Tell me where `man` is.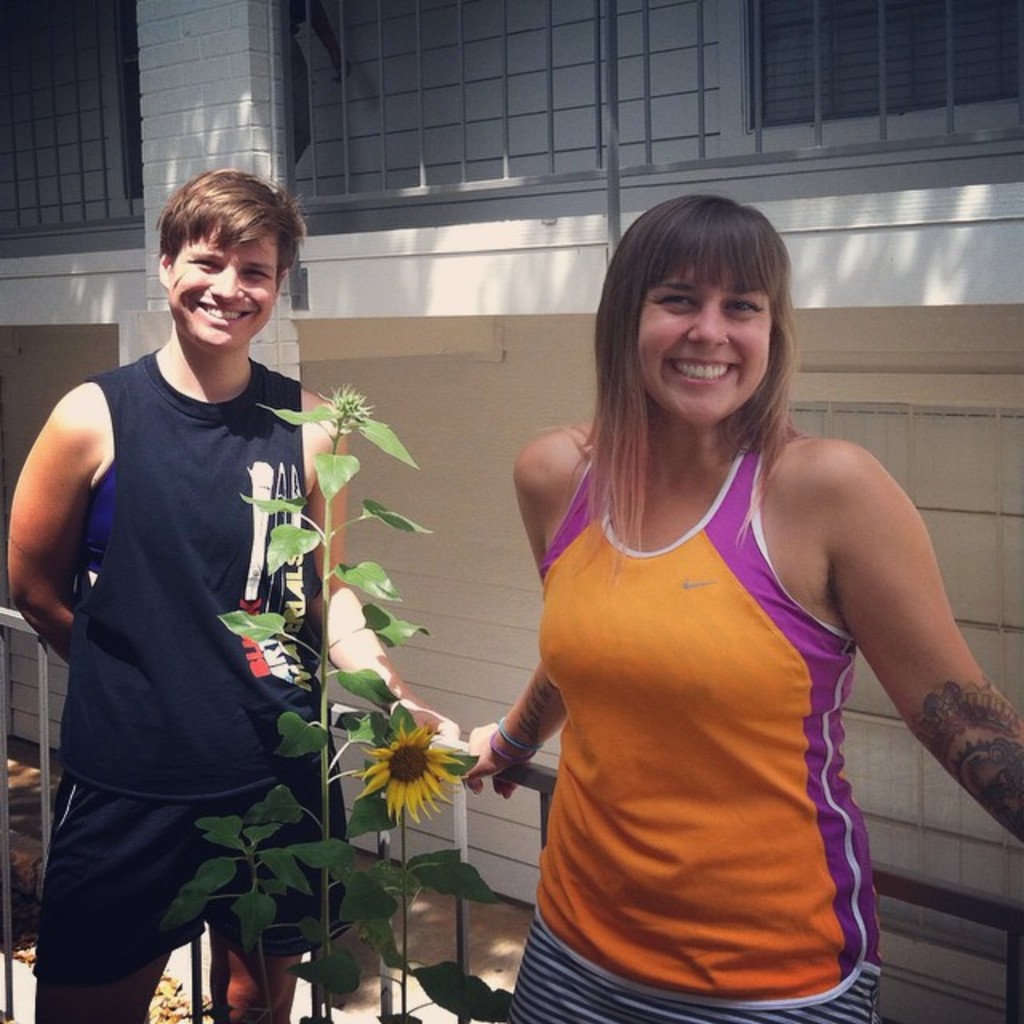
`man` is at [24,122,363,1023].
